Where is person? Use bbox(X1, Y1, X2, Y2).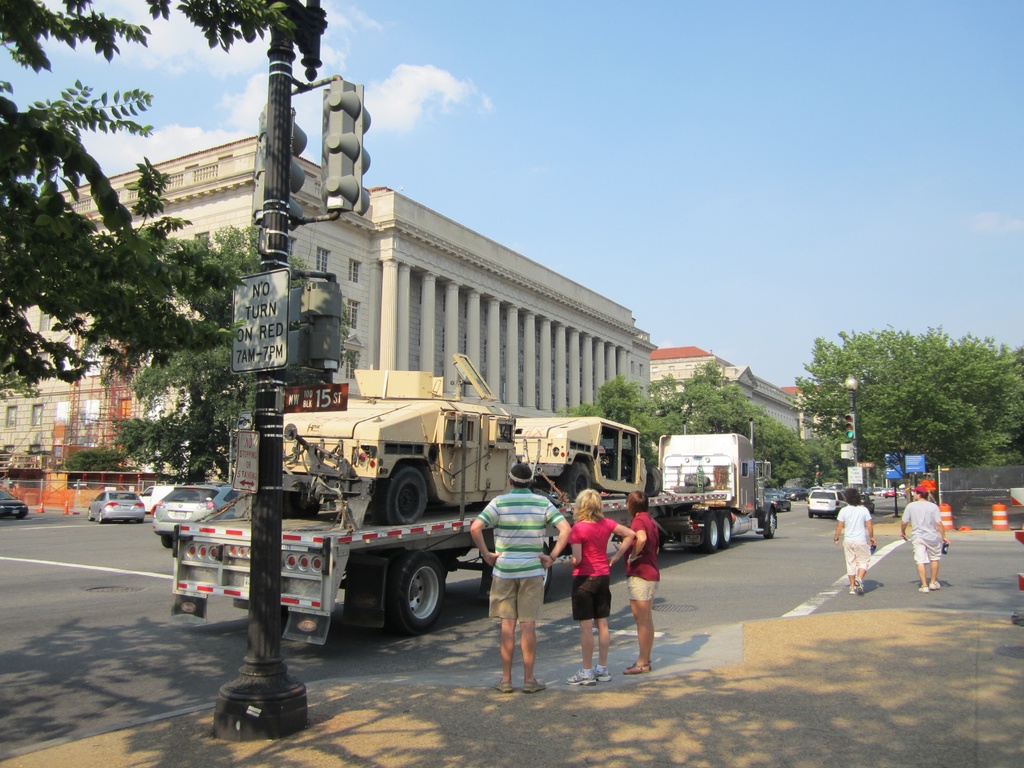
bbox(565, 487, 636, 689).
